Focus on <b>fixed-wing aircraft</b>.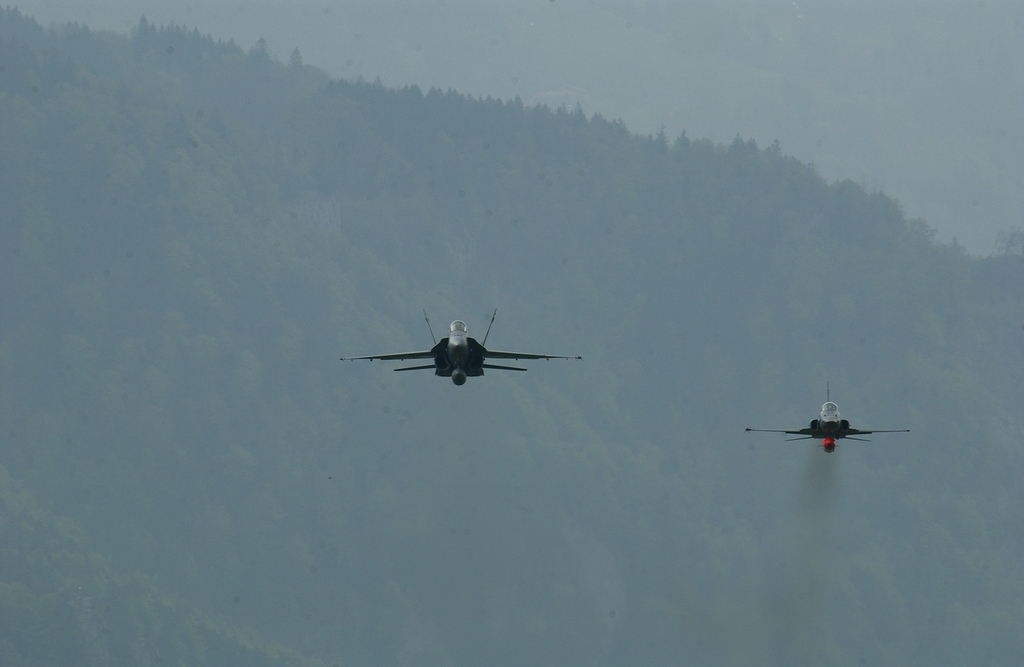
Focused at locate(341, 307, 580, 387).
